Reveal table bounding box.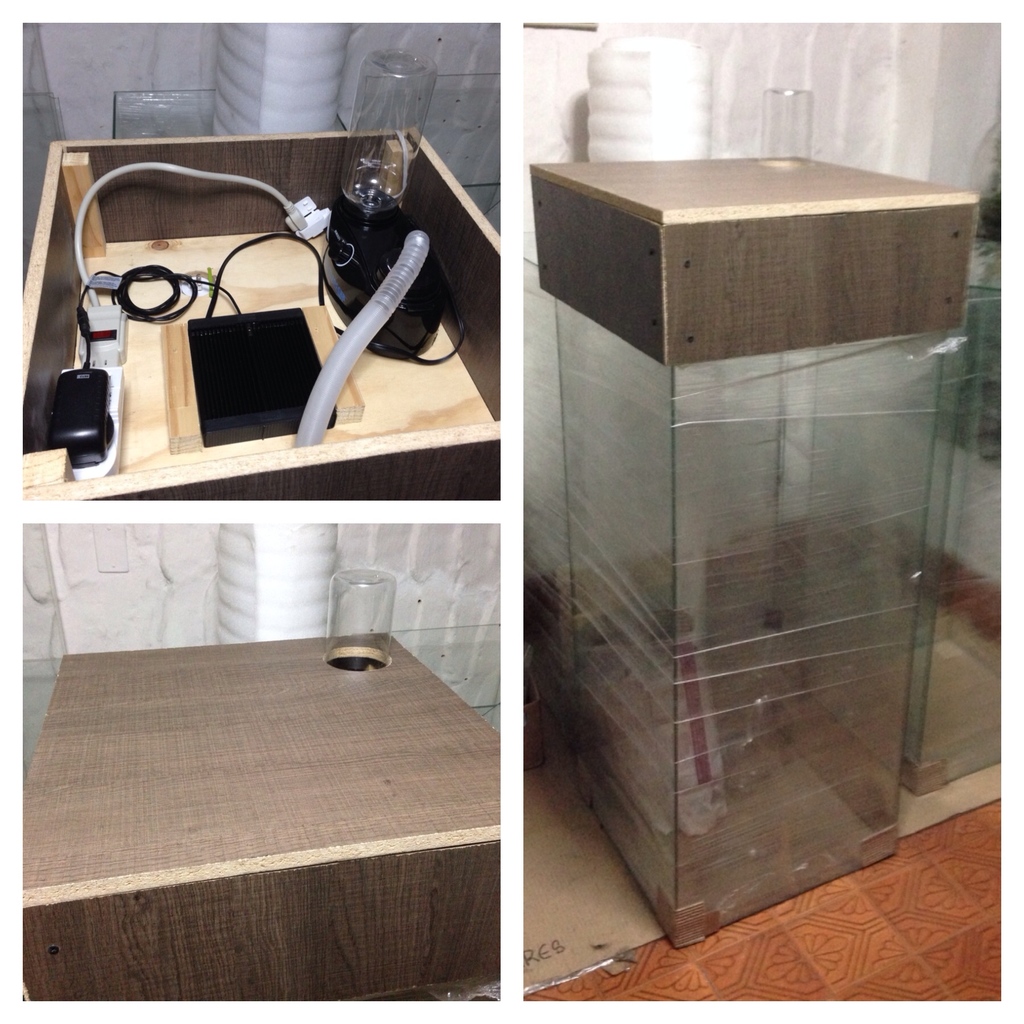
Revealed: x1=522, y1=130, x2=984, y2=959.
